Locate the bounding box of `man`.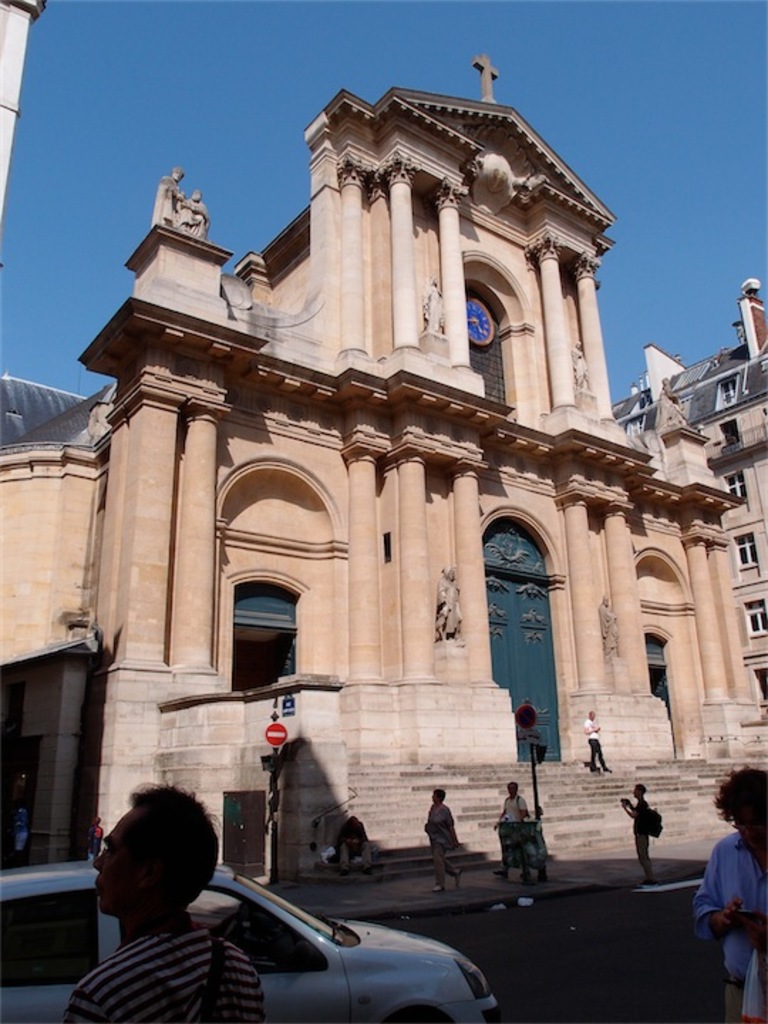
Bounding box: [44,802,267,1023].
